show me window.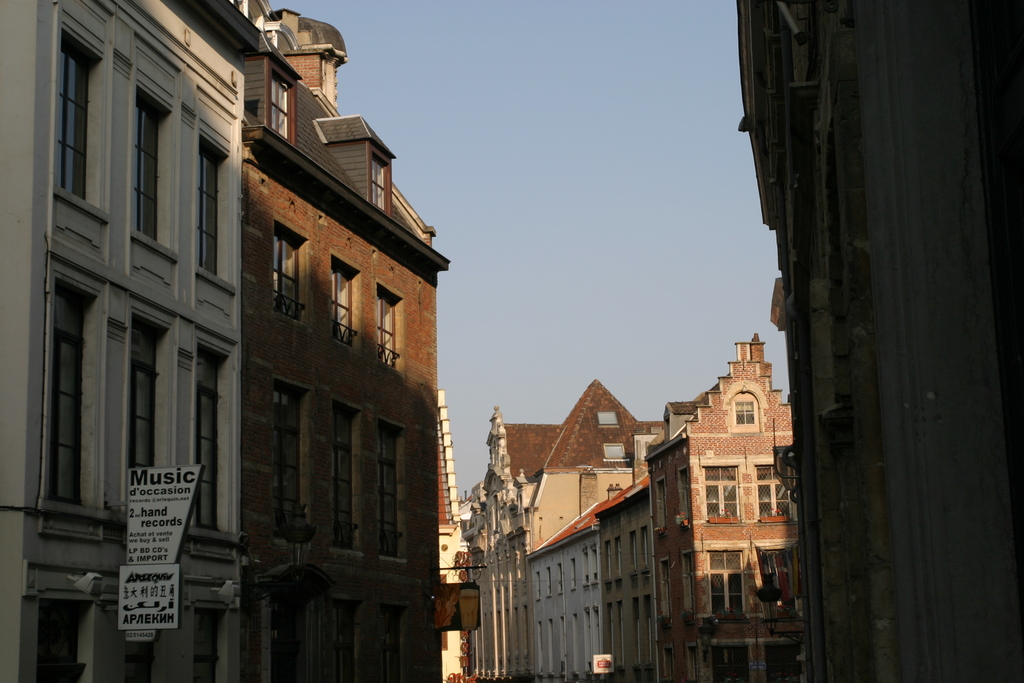
window is here: [608,536,609,584].
